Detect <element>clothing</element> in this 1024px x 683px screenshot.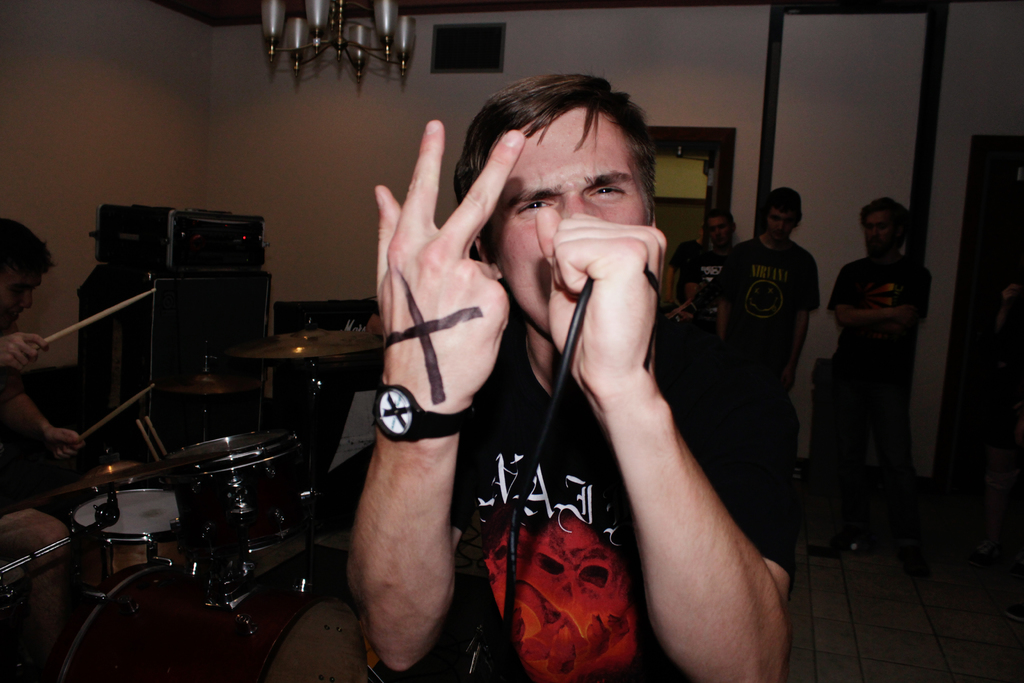
Detection: 689/234/819/347.
